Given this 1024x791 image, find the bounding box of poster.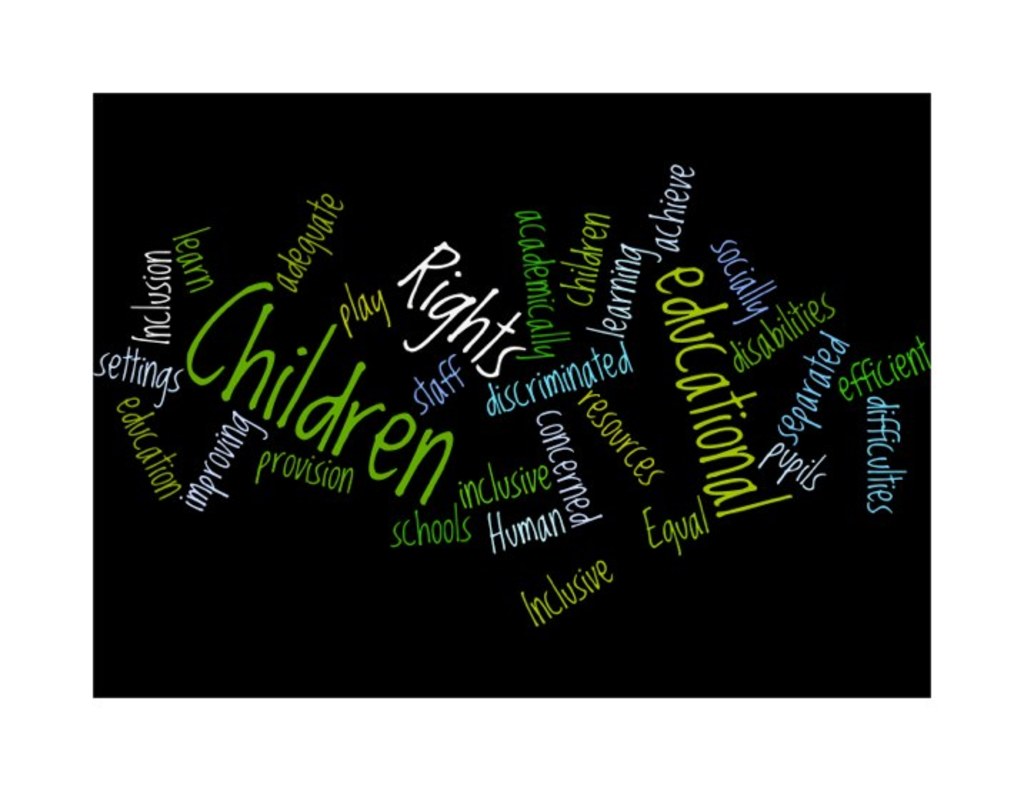
region(94, 93, 930, 698).
